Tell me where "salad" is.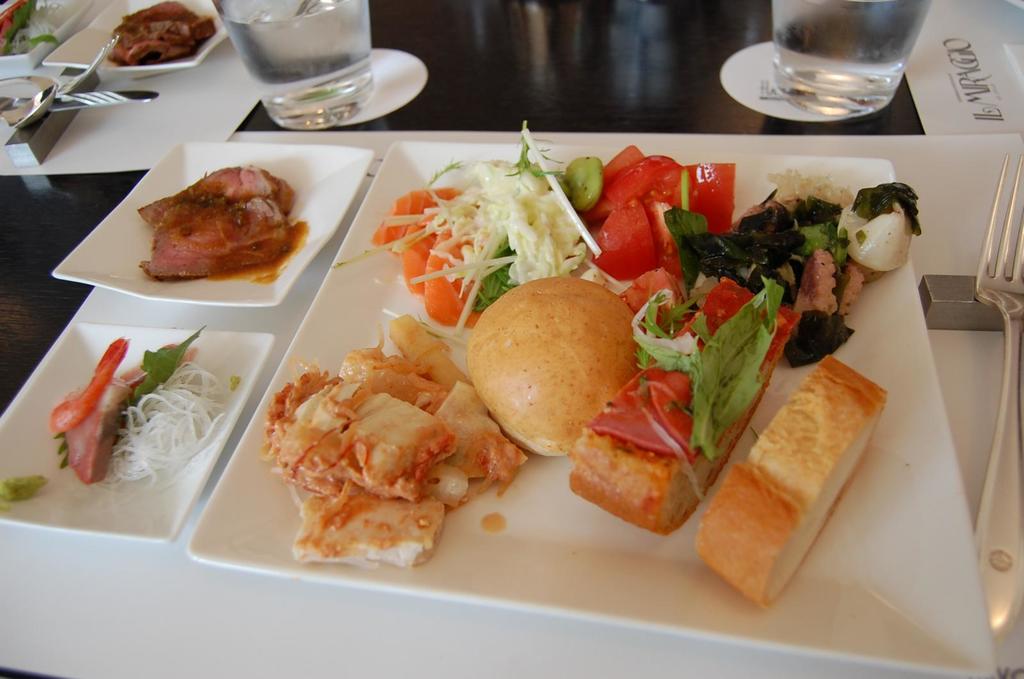
"salad" is at (x1=330, y1=115, x2=932, y2=459).
